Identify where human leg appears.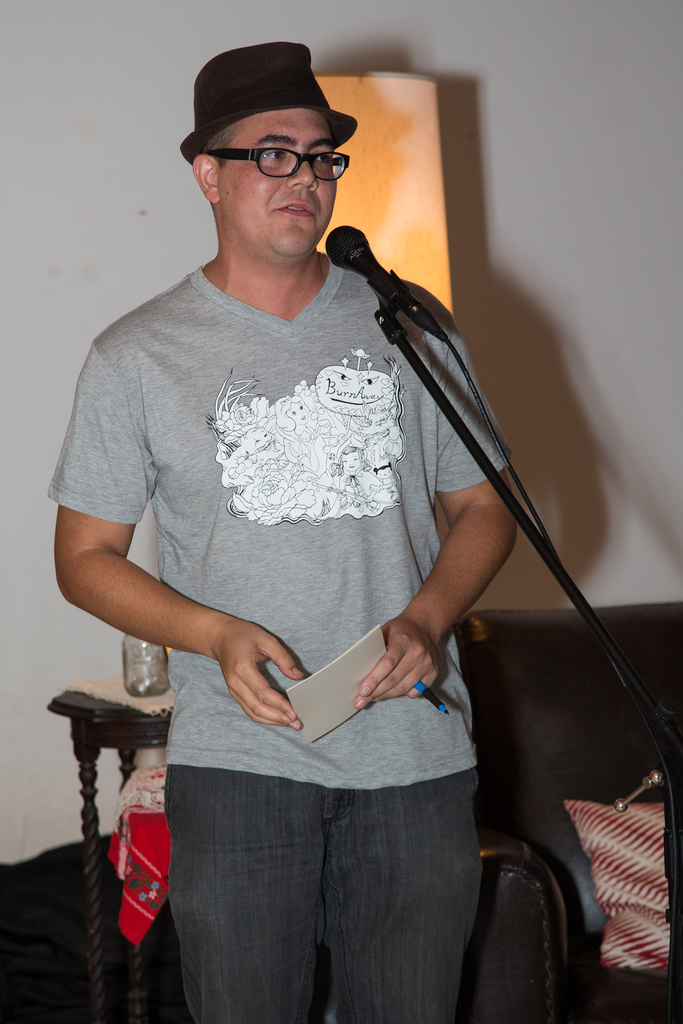
Appears at crop(165, 755, 328, 1020).
